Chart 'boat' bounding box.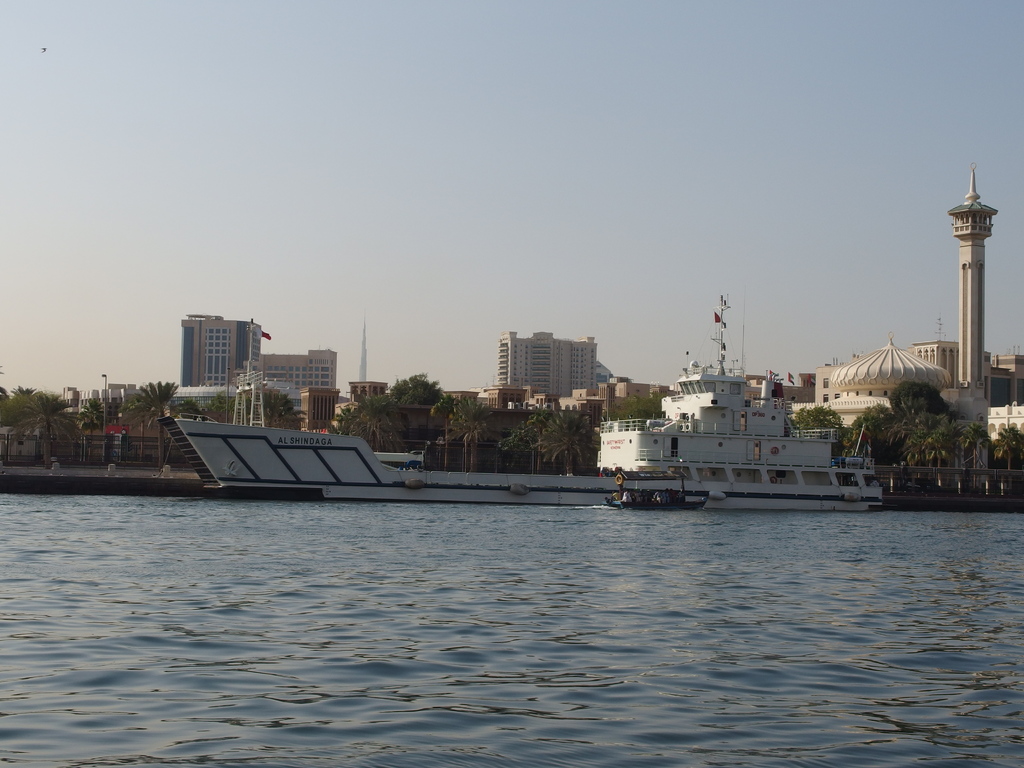
Charted: left=586, top=285, right=947, bottom=527.
